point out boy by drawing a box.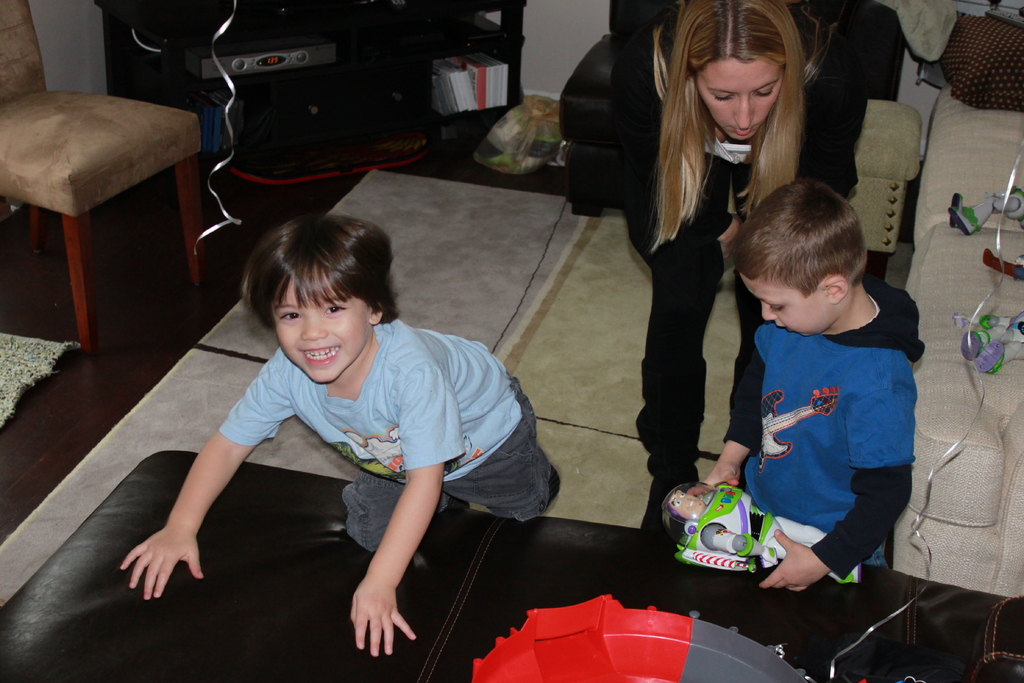
(left=116, top=212, right=584, bottom=660).
